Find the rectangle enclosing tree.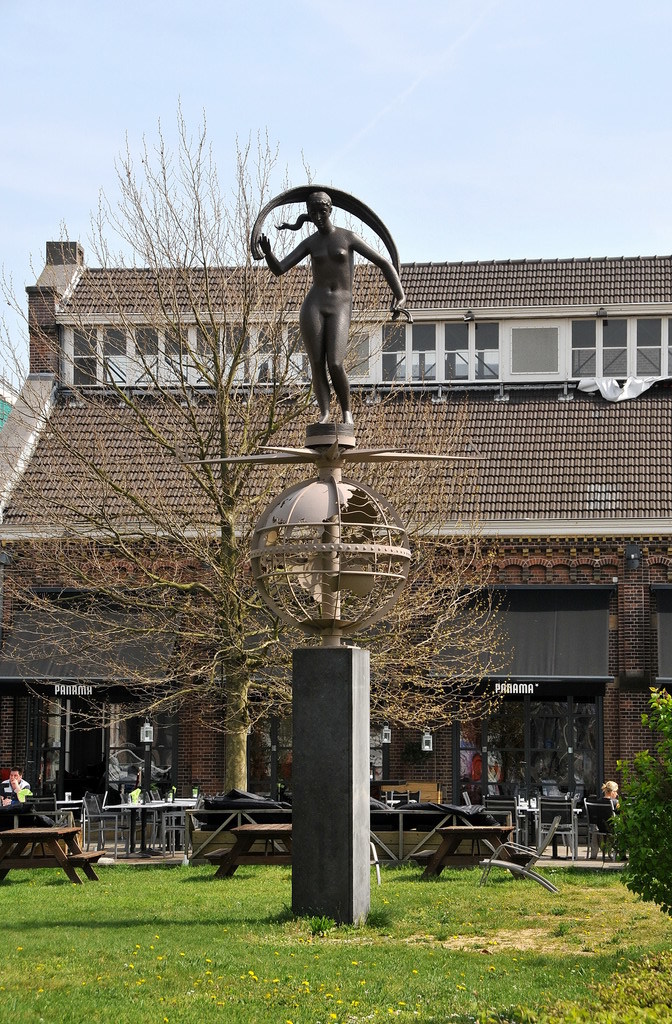
605 687 671 916.
